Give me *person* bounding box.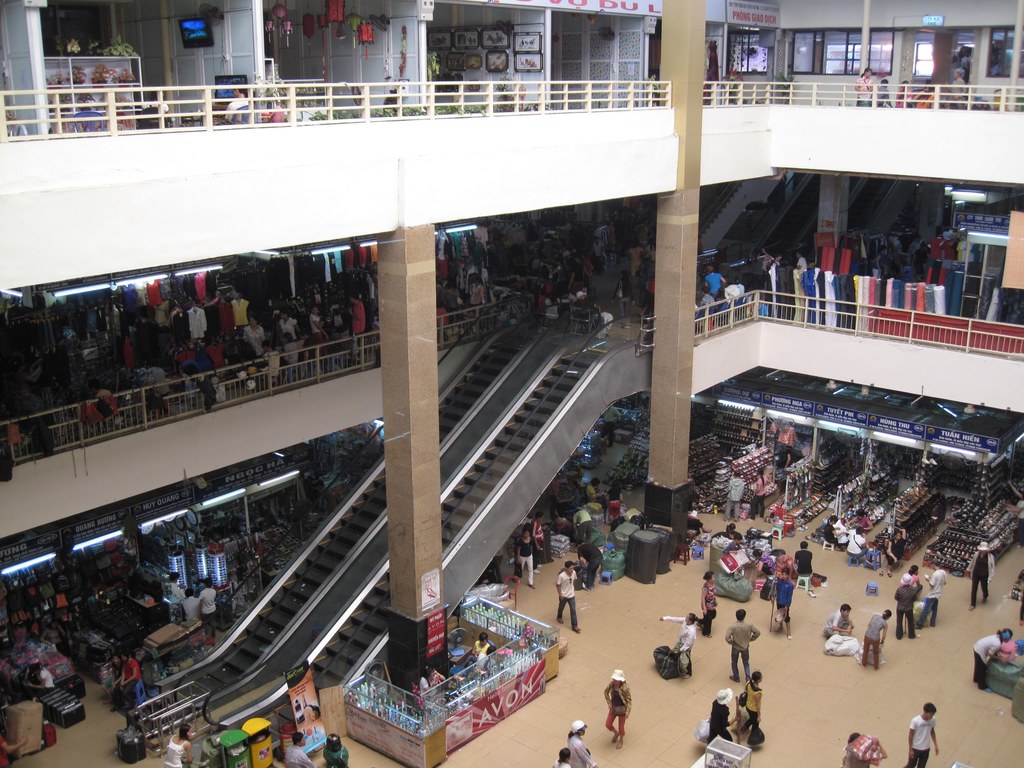
849, 511, 873, 532.
